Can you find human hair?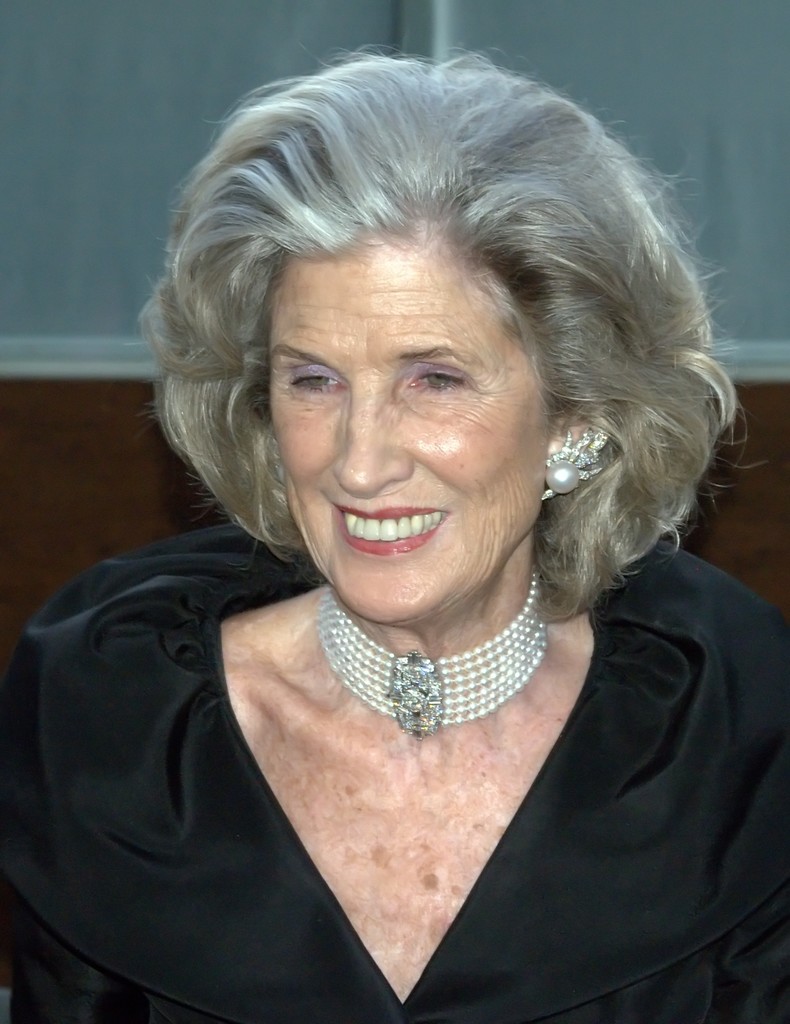
Yes, bounding box: box(141, 66, 727, 588).
